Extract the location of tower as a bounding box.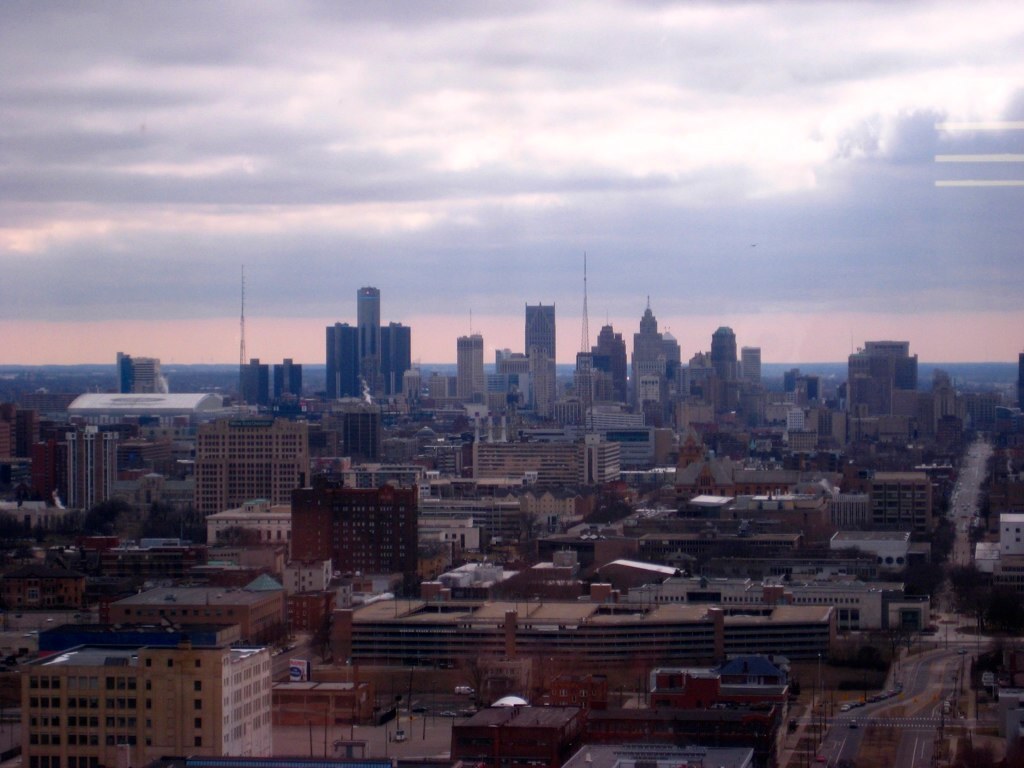
bbox=(527, 357, 563, 420).
